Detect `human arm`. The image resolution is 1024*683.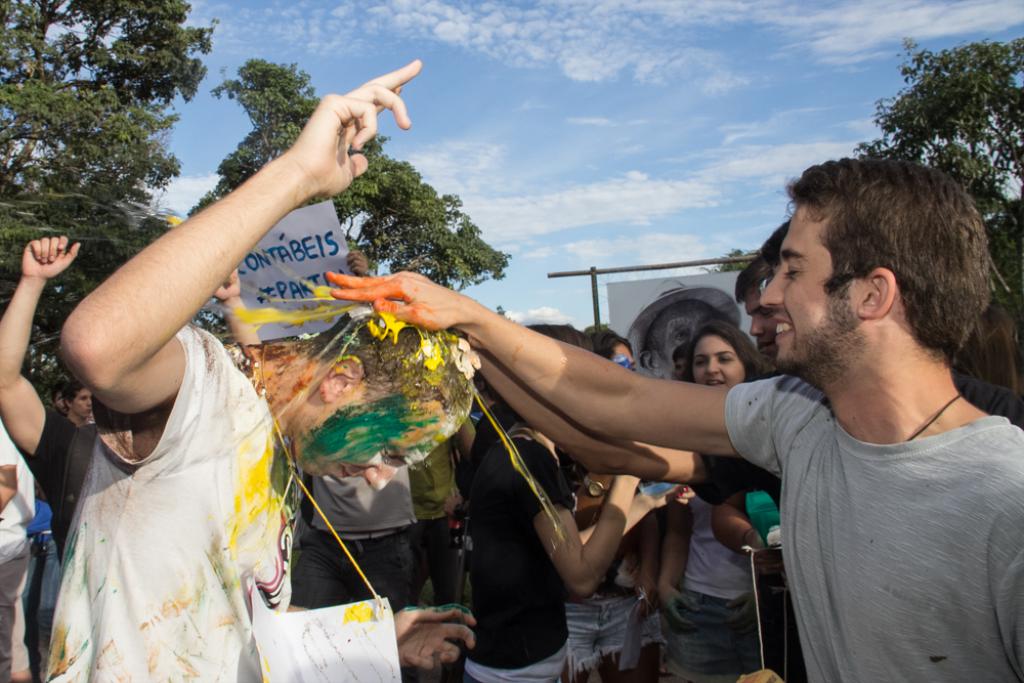
[664, 500, 705, 639].
